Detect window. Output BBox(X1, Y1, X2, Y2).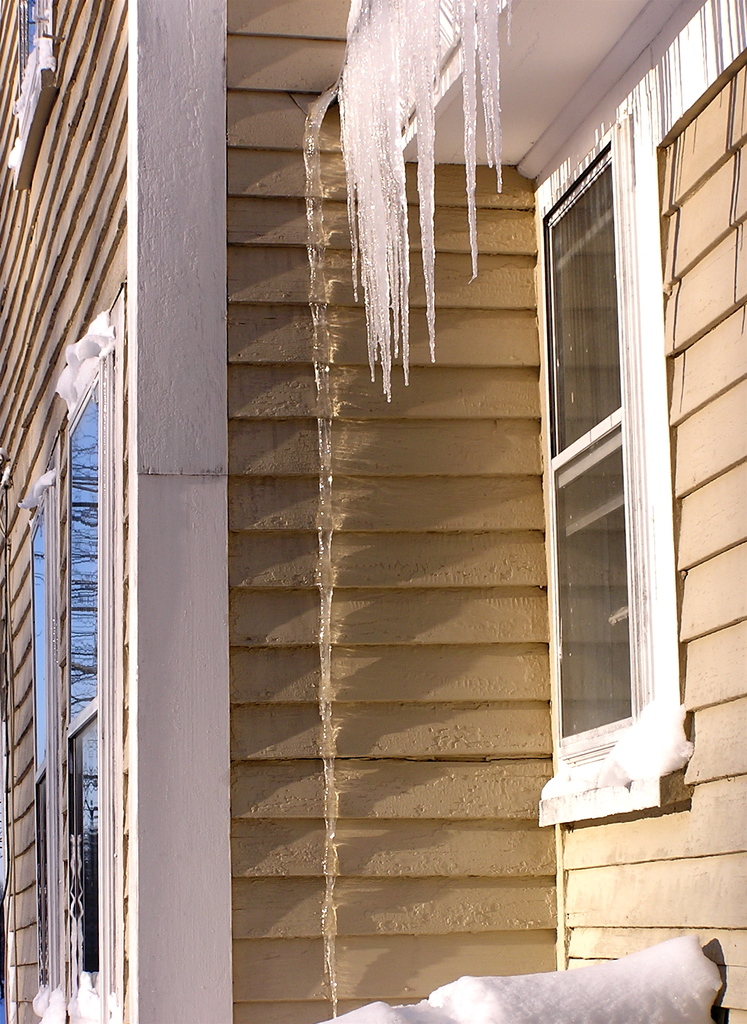
BBox(537, 113, 659, 824).
